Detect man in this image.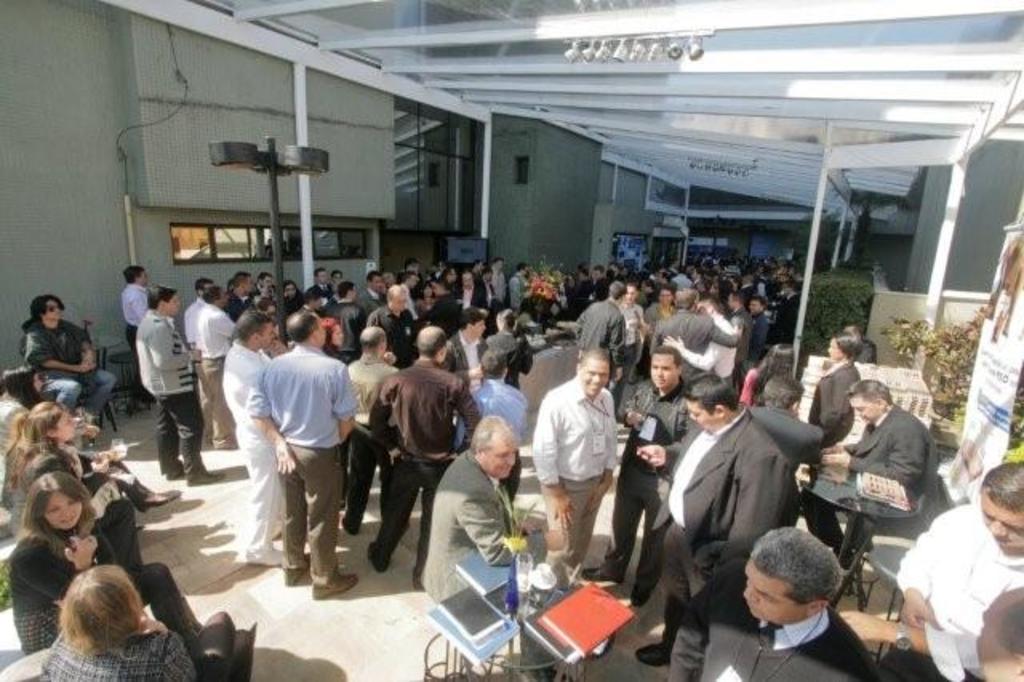
Detection: <bbox>242, 311, 358, 596</bbox>.
